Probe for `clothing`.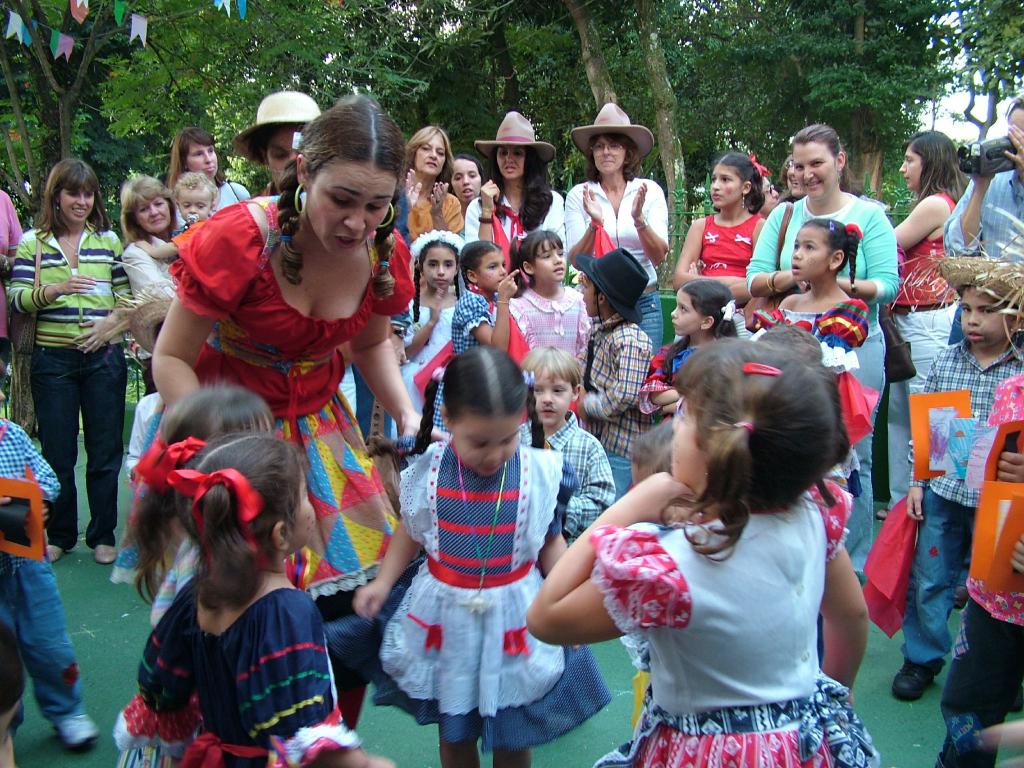
Probe result: 0/419/85/726.
